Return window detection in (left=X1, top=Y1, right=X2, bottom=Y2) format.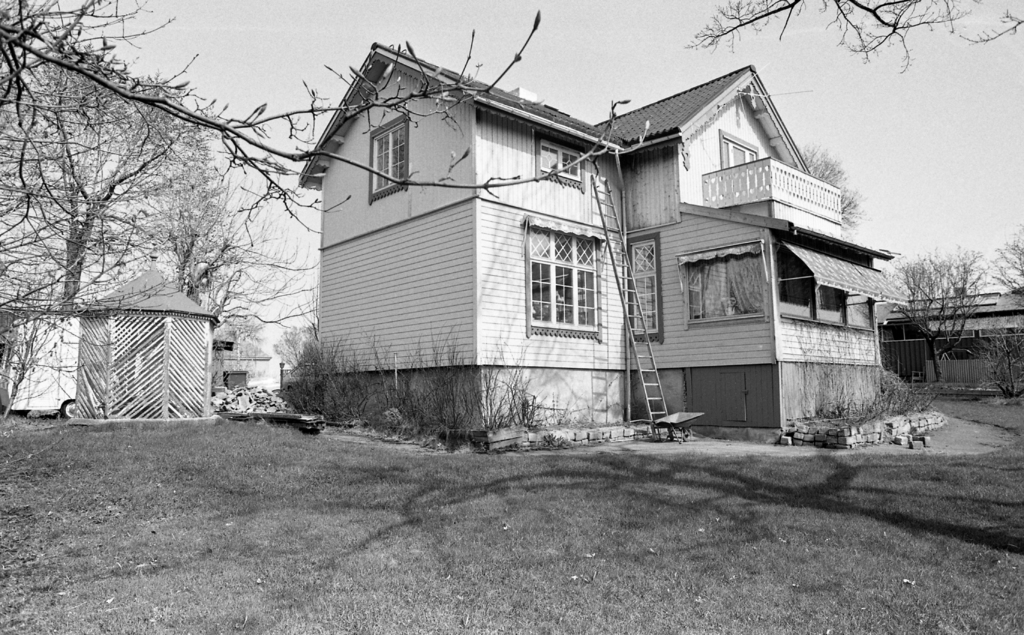
(left=531, top=135, right=593, bottom=181).
